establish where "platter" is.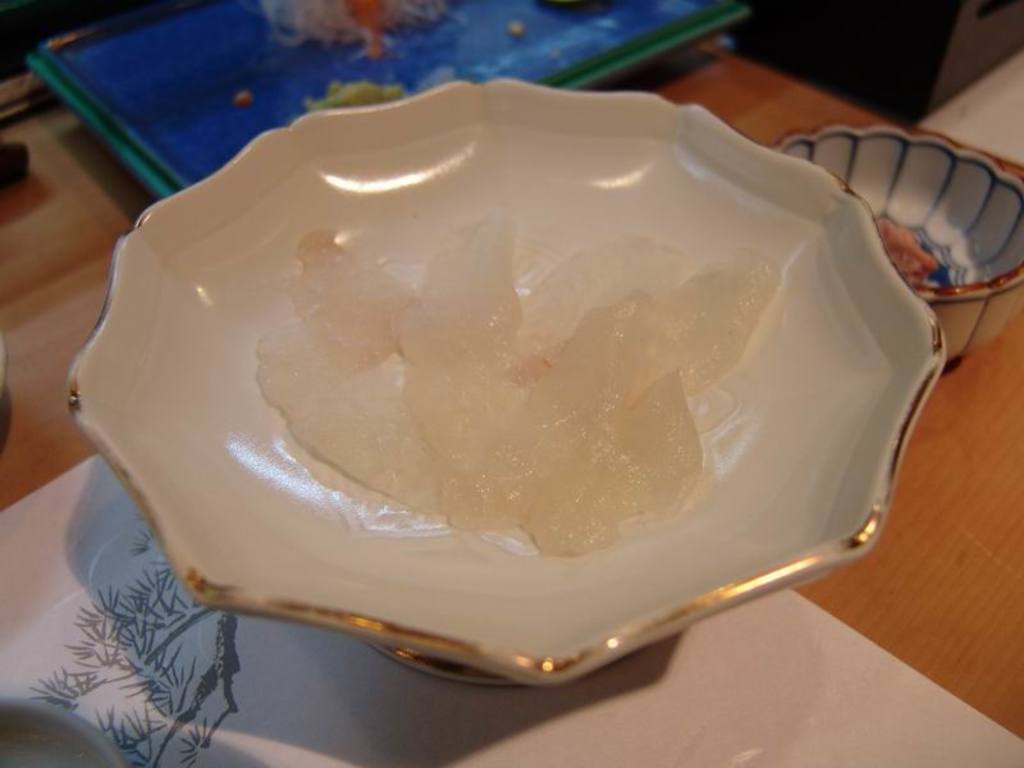
Established at bbox=[74, 79, 947, 684].
